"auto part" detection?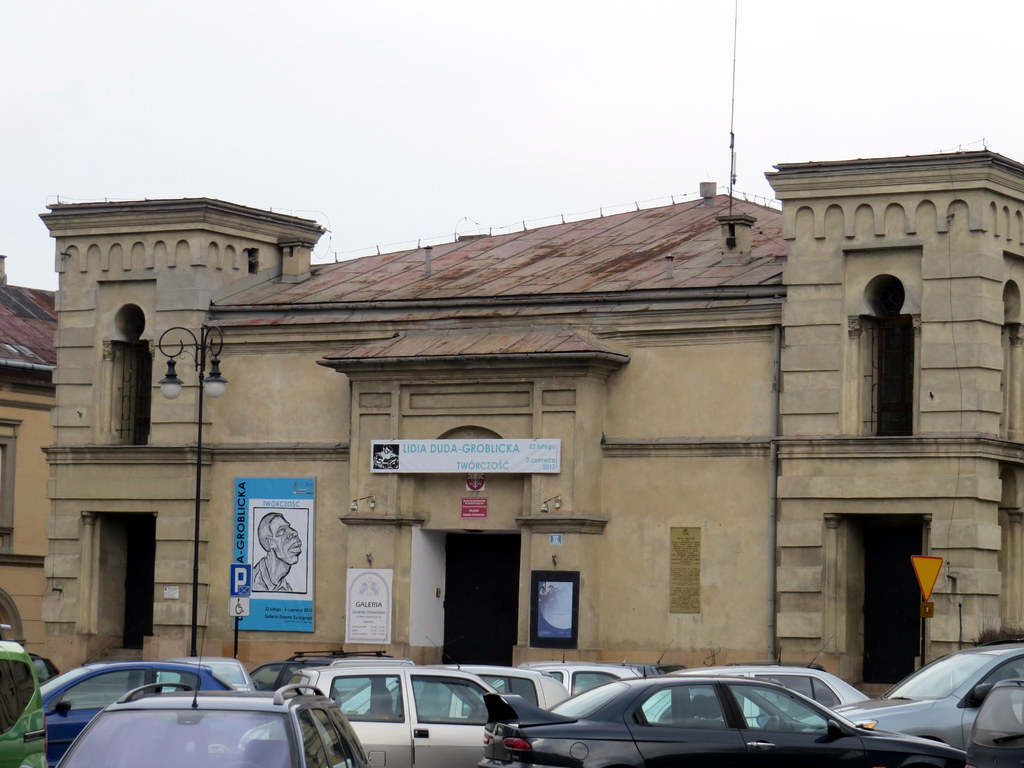
327 676 404 732
